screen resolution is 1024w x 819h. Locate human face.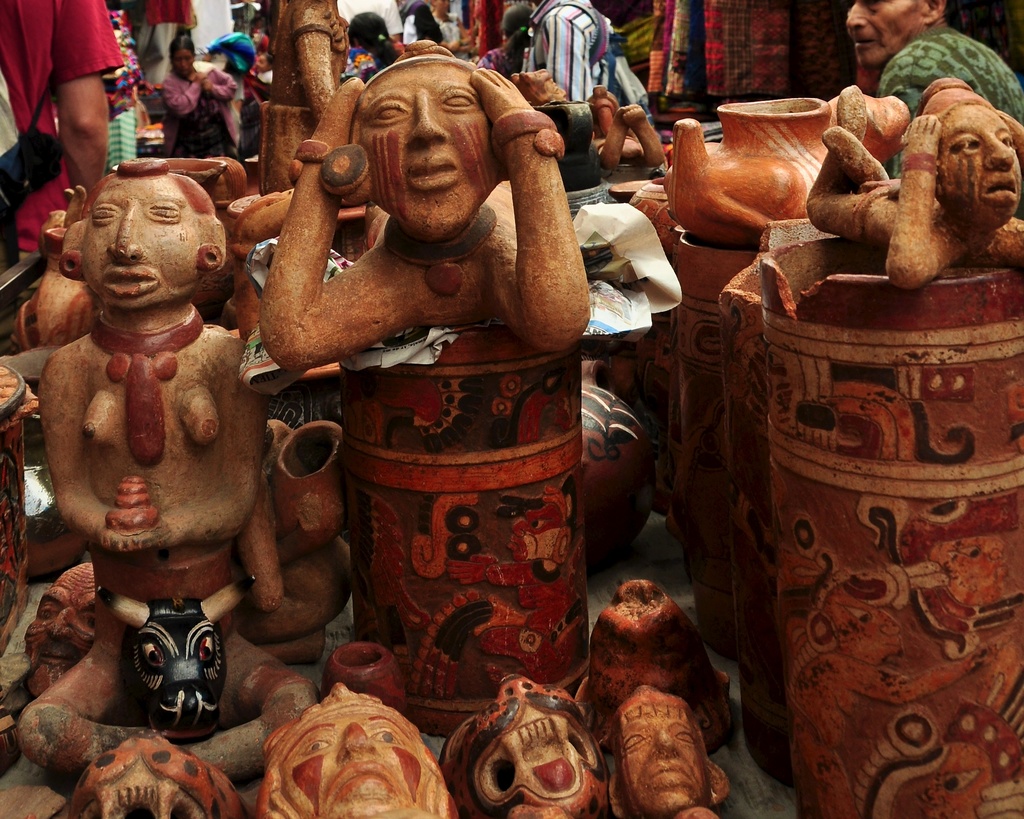
[934, 97, 1023, 225].
